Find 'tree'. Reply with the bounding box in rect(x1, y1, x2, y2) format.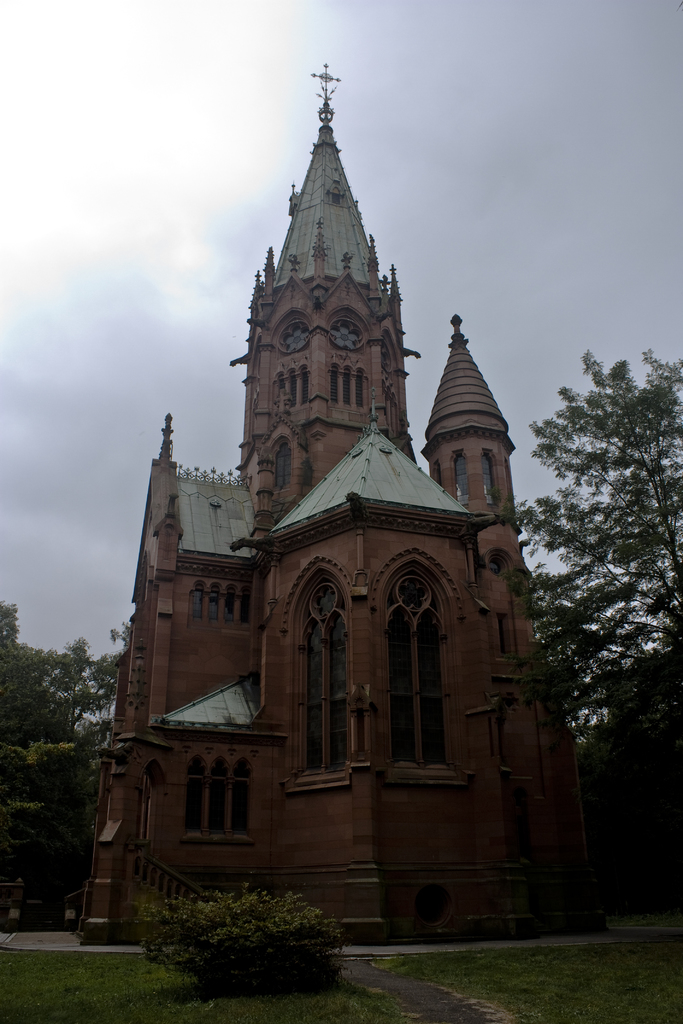
rect(0, 597, 124, 886).
